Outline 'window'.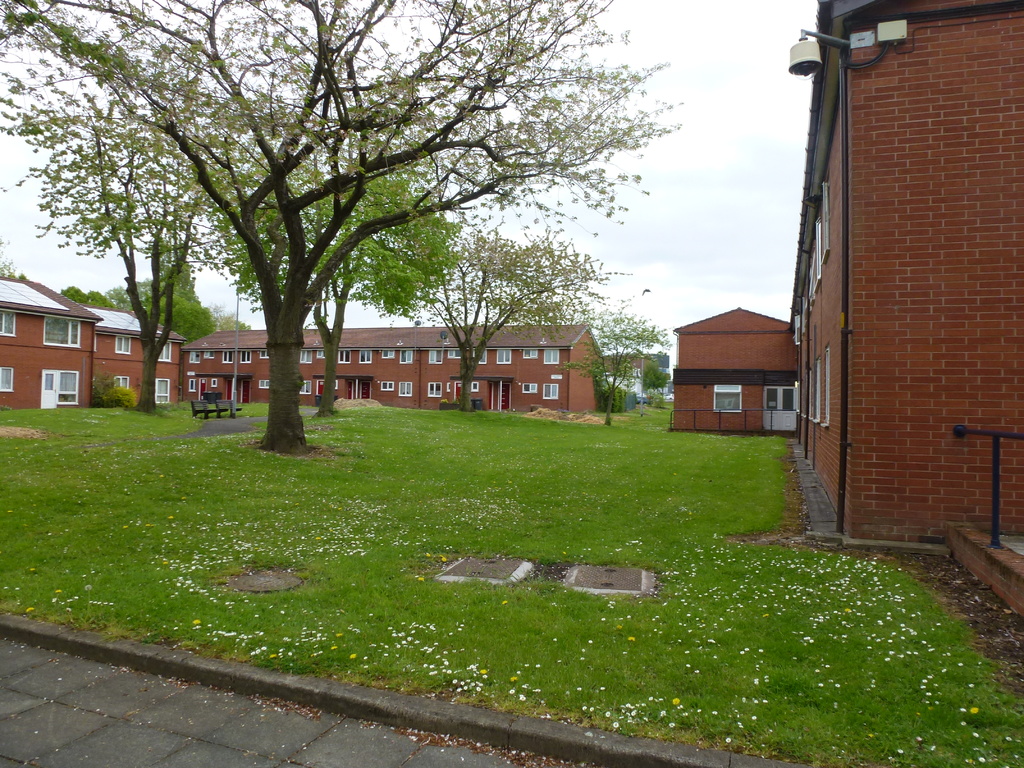
Outline: (left=397, top=380, right=410, bottom=396).
